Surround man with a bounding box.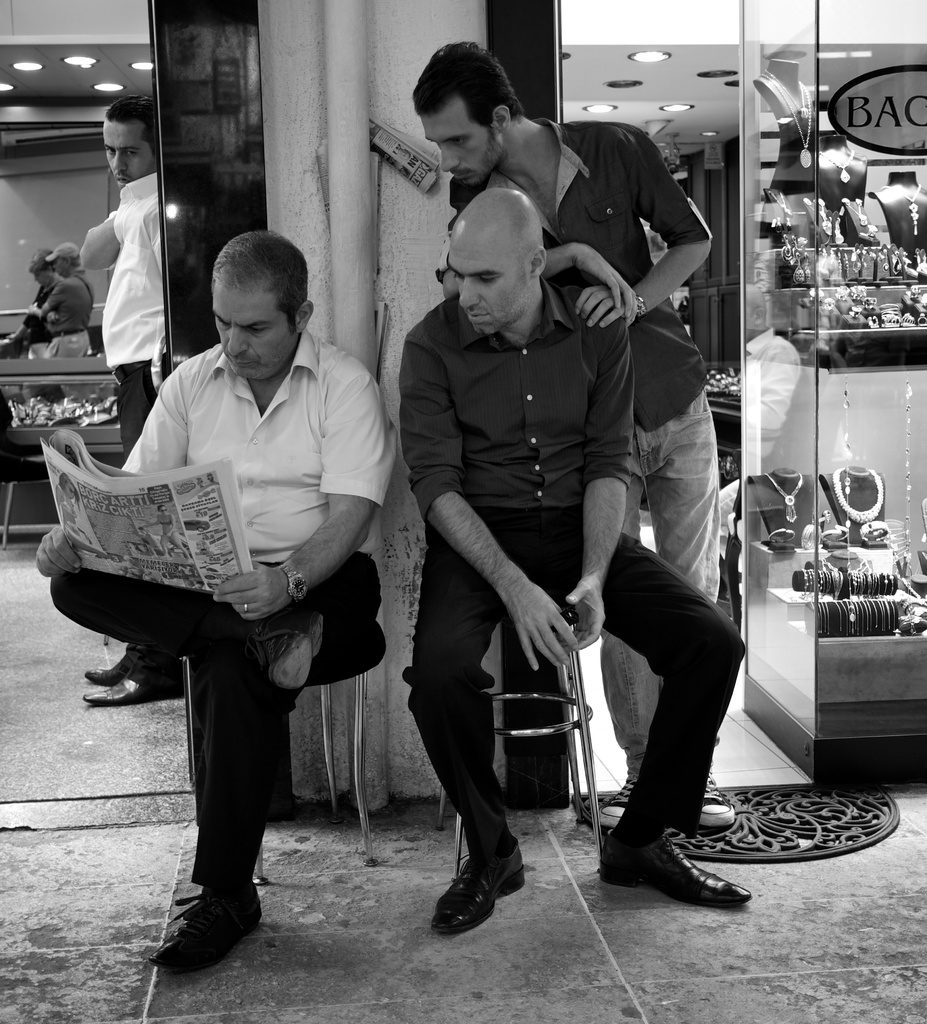
(x1=410, y1=39, x2=739, y2=826).
